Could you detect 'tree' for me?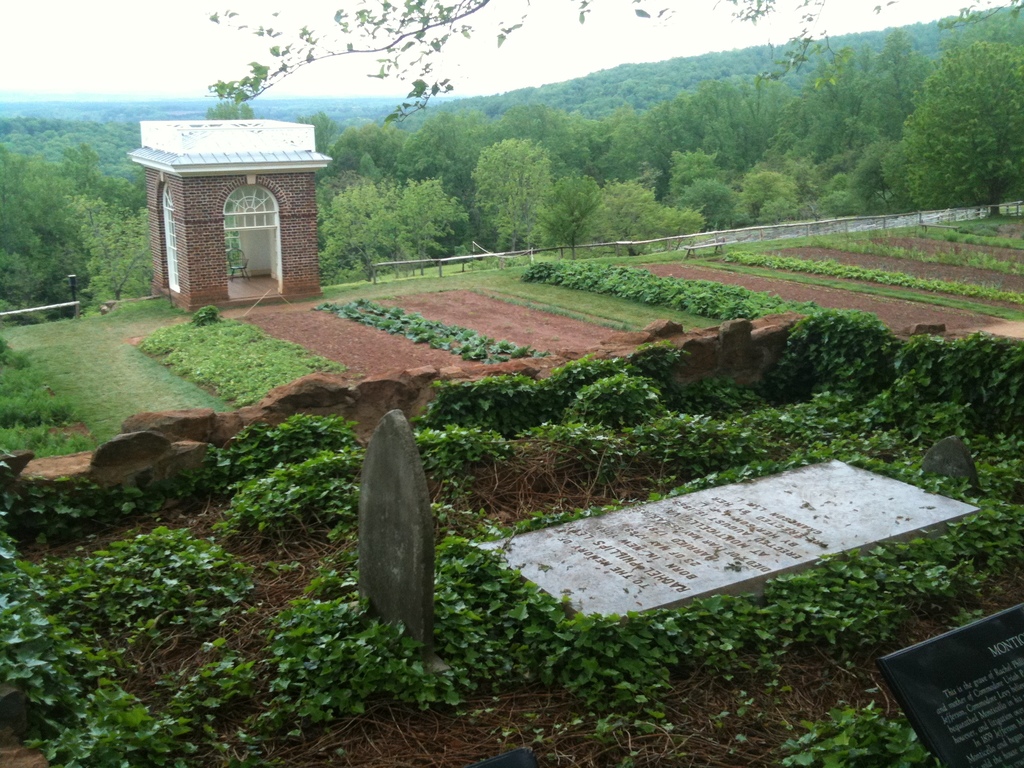
Detection result: detection(900, 37, 1018, 205).
